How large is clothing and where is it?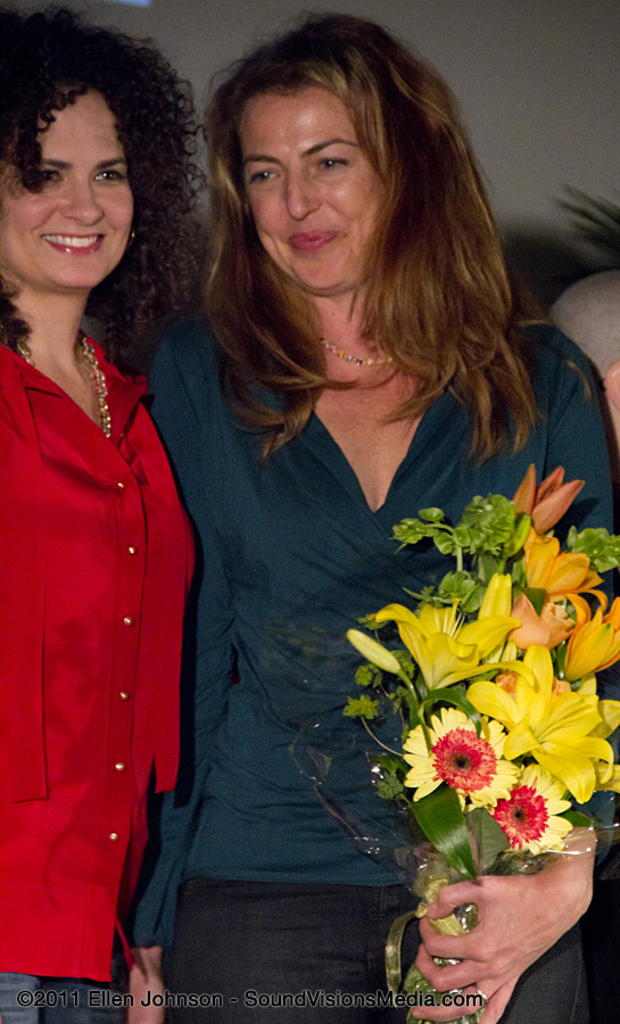
Bounding box: bbox=(140, 305, 619, 1023).
